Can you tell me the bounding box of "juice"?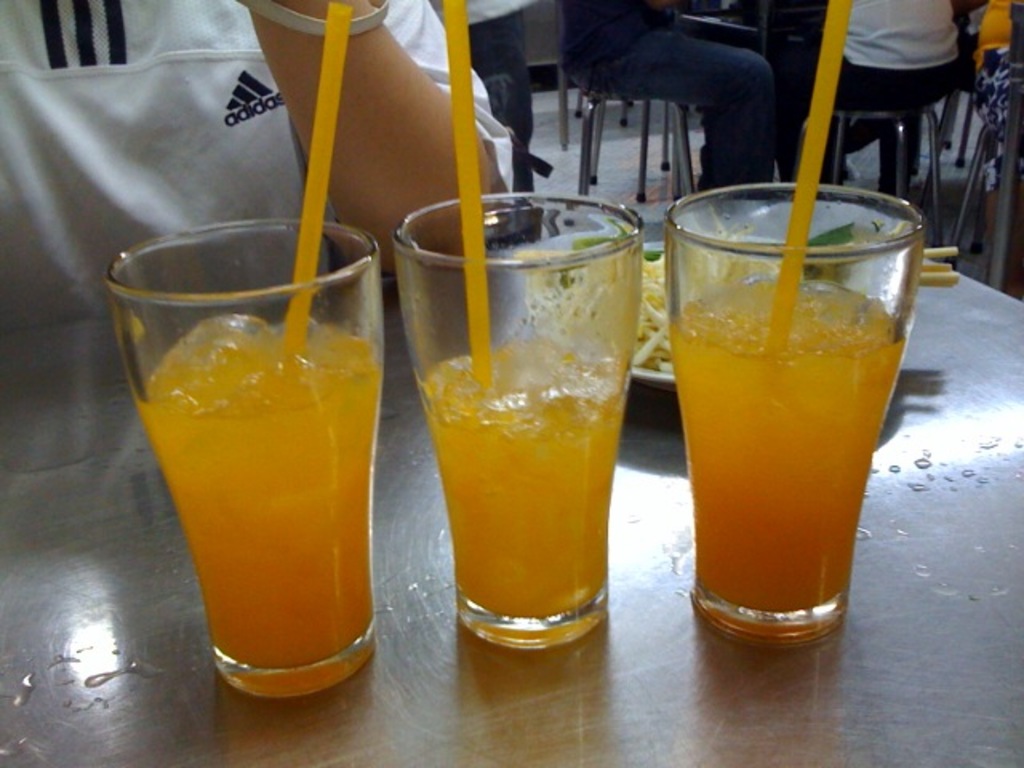
box=[138, 314, 379, 696].
